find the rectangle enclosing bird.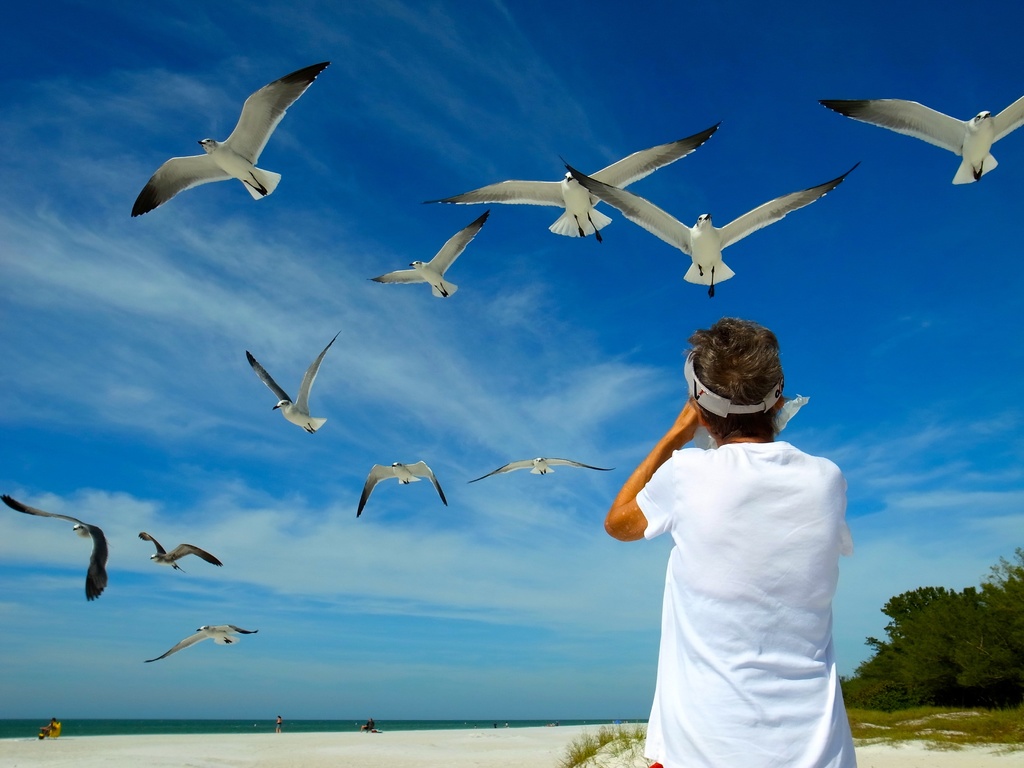
137/529/225/579.
